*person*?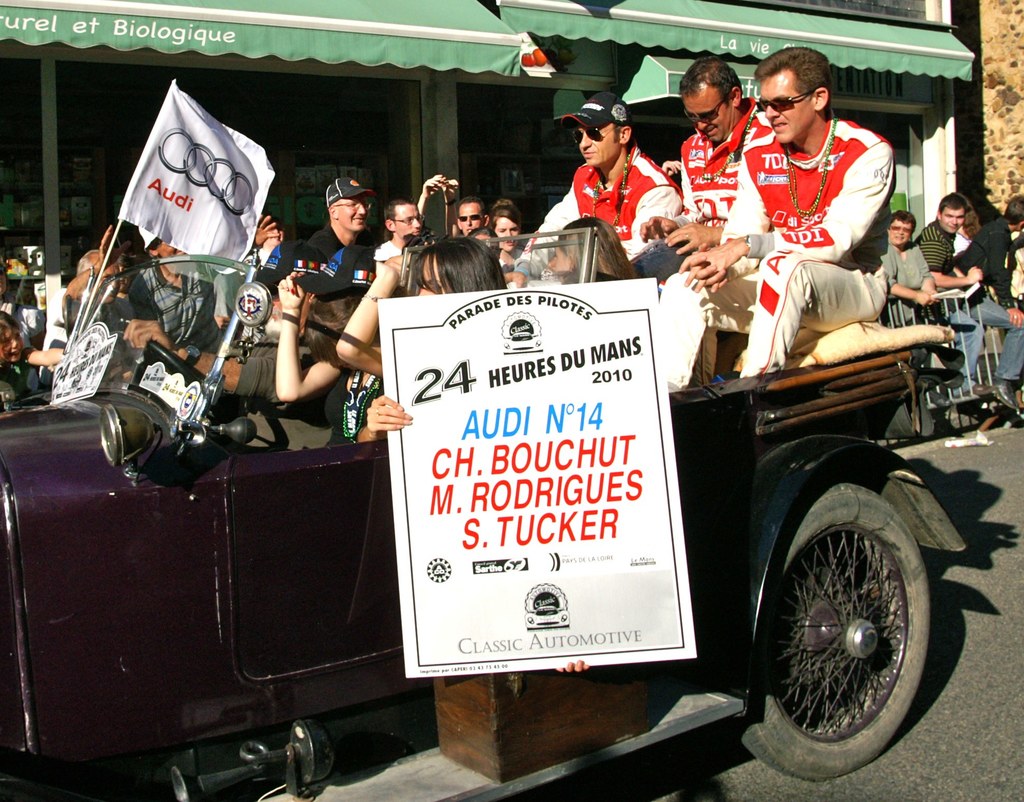
BBox(547, 100, 662, 284)
